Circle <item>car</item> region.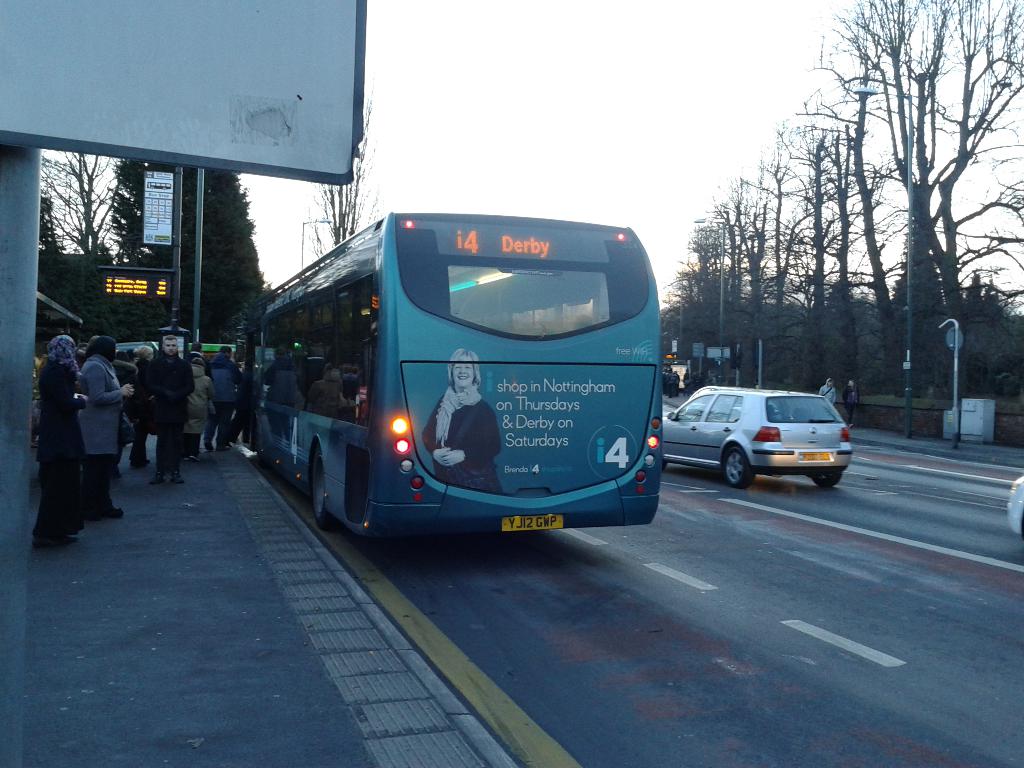
Region: (666, 379, 850, 497).
